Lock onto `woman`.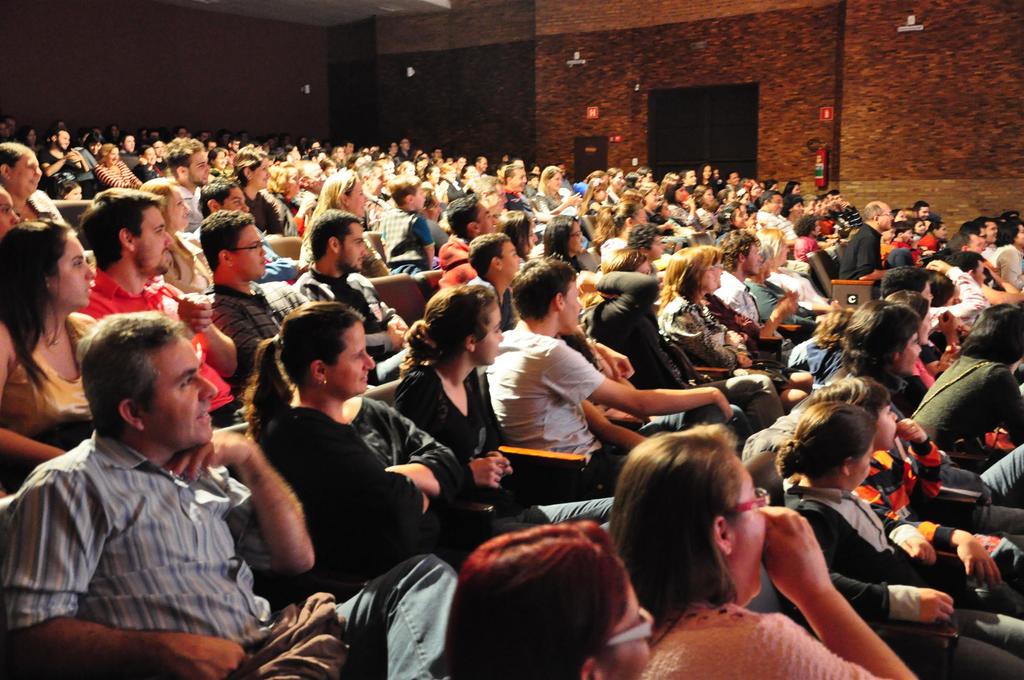
Locked: [438, 514, 653, 679].
